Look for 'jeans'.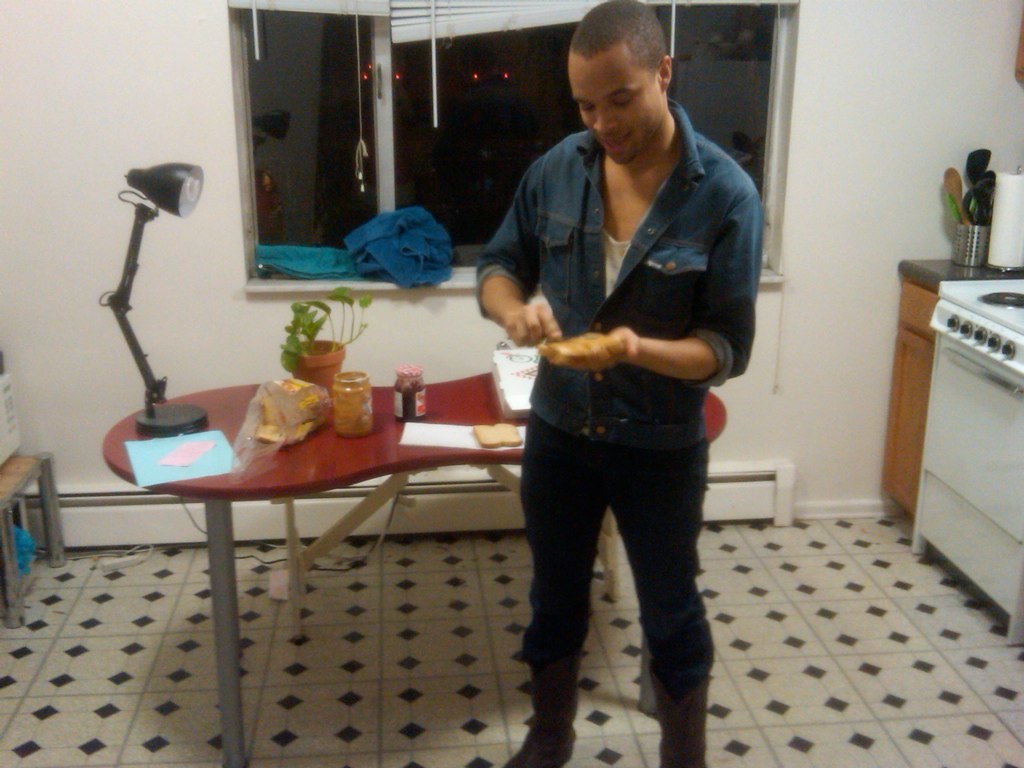
Found: locate(497, 447, 723, 711).
